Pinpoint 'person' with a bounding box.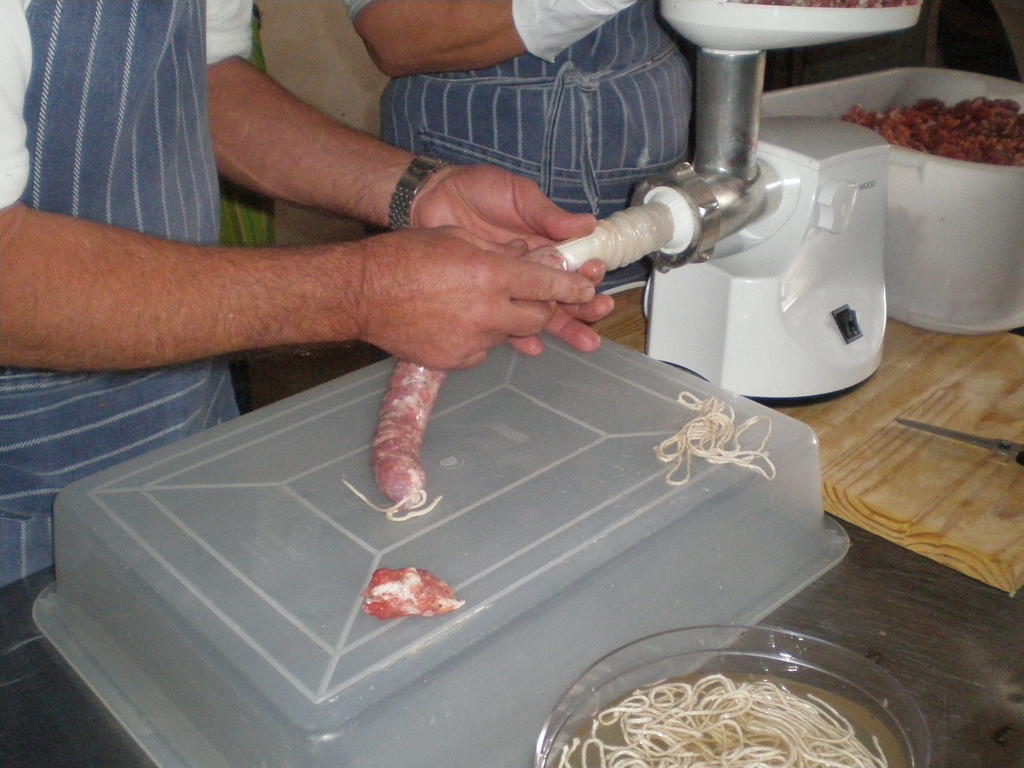
bbox=(0, 0, 617, 367).
